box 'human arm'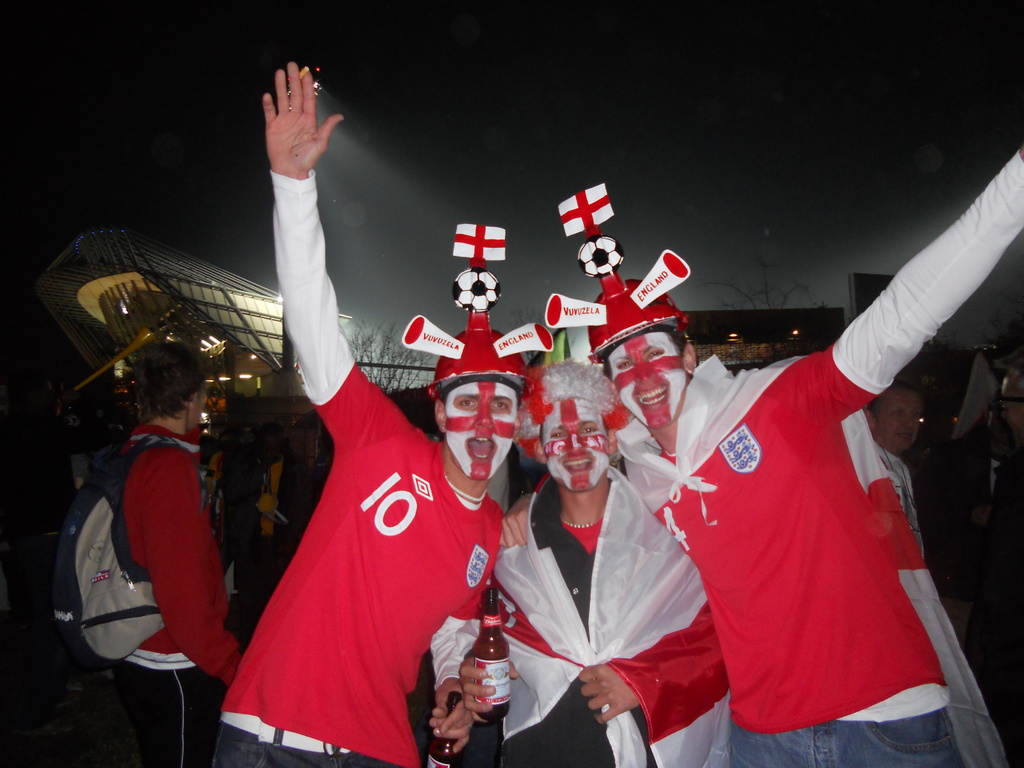
x1=147, y1=471, x2=242, y2=680
